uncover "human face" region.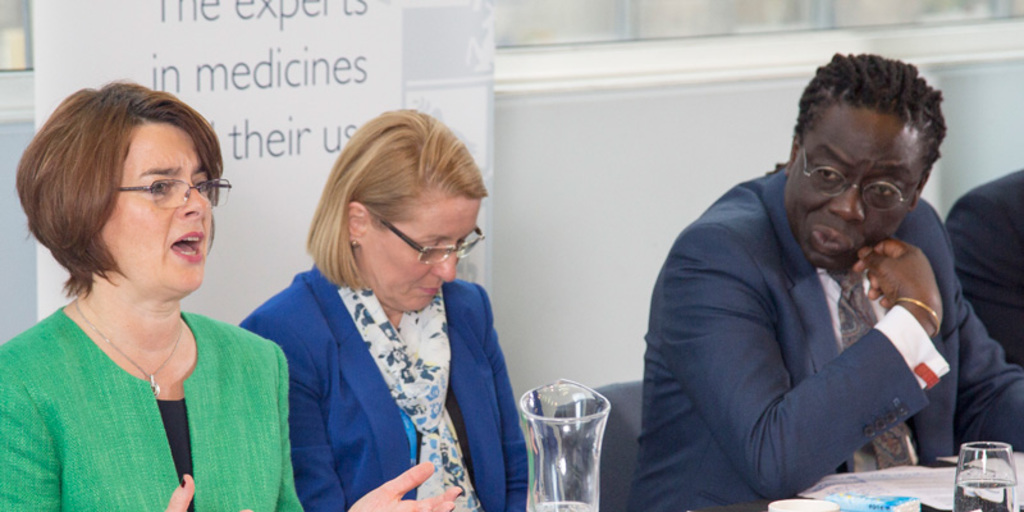
Uncovered: 104,125,215,292.
